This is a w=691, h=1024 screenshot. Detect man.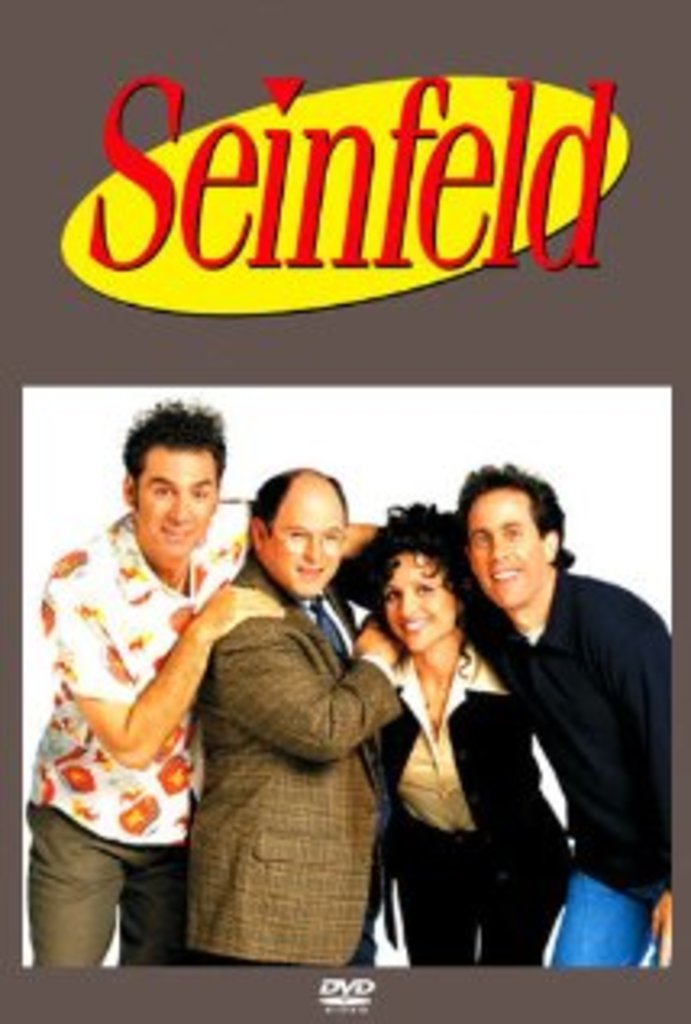
bbox(184, 459, 410, 972).
